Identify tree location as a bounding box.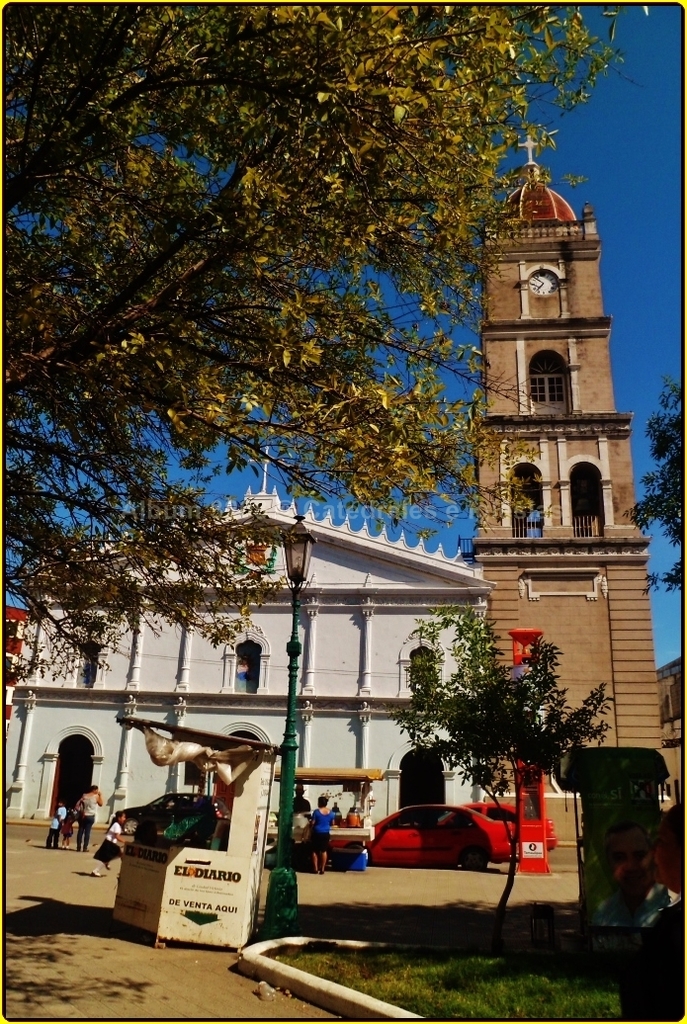
region(628, 372, 685, 595).
